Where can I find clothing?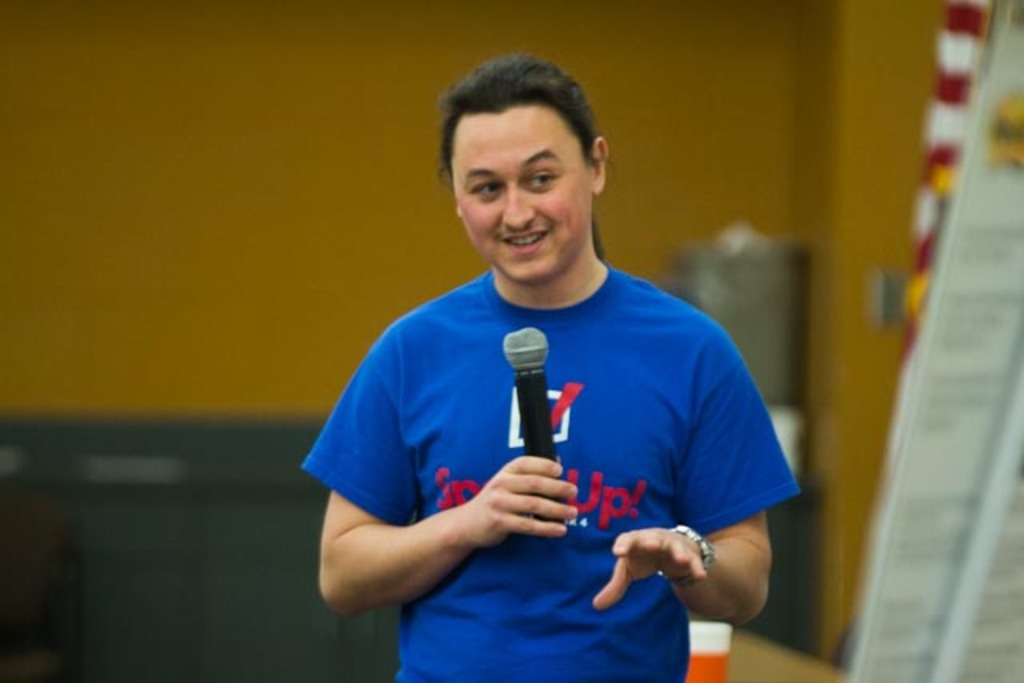
You can find it at [298,266,808,681].
